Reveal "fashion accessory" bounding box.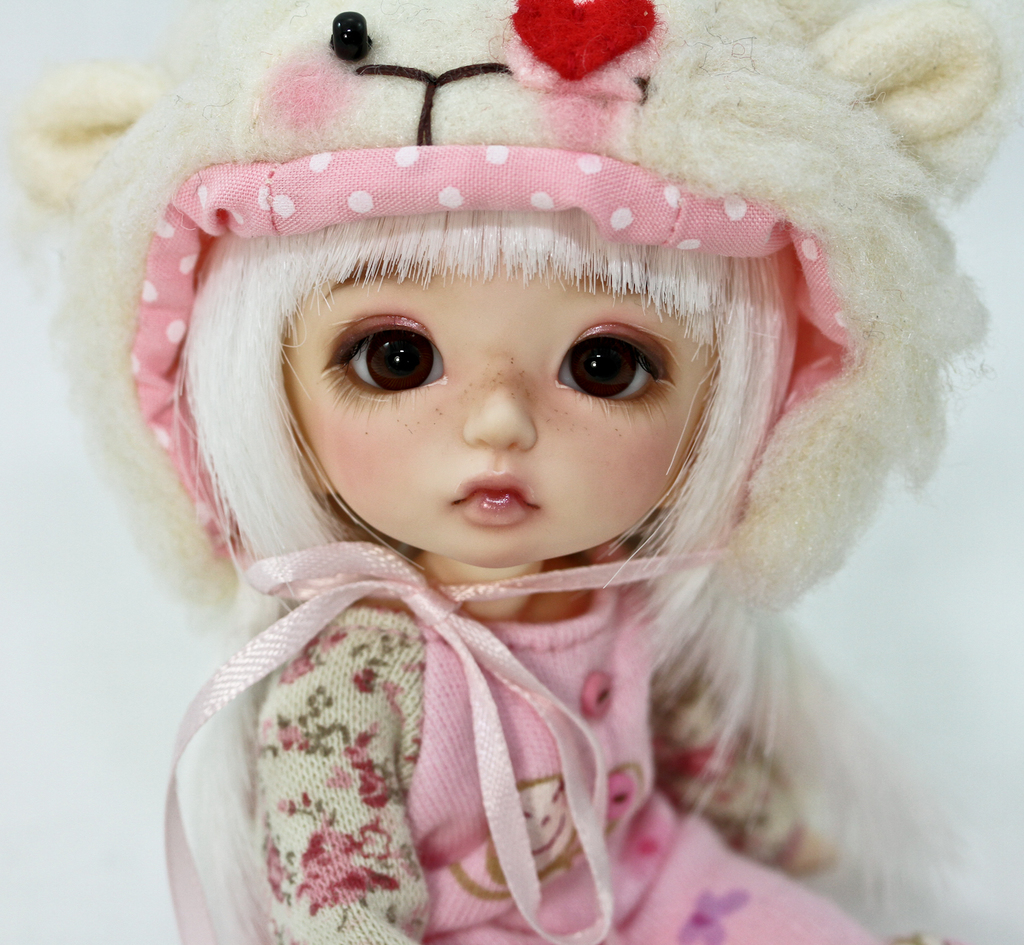
Revealed: l=165, t=538, r=767, b=944.
